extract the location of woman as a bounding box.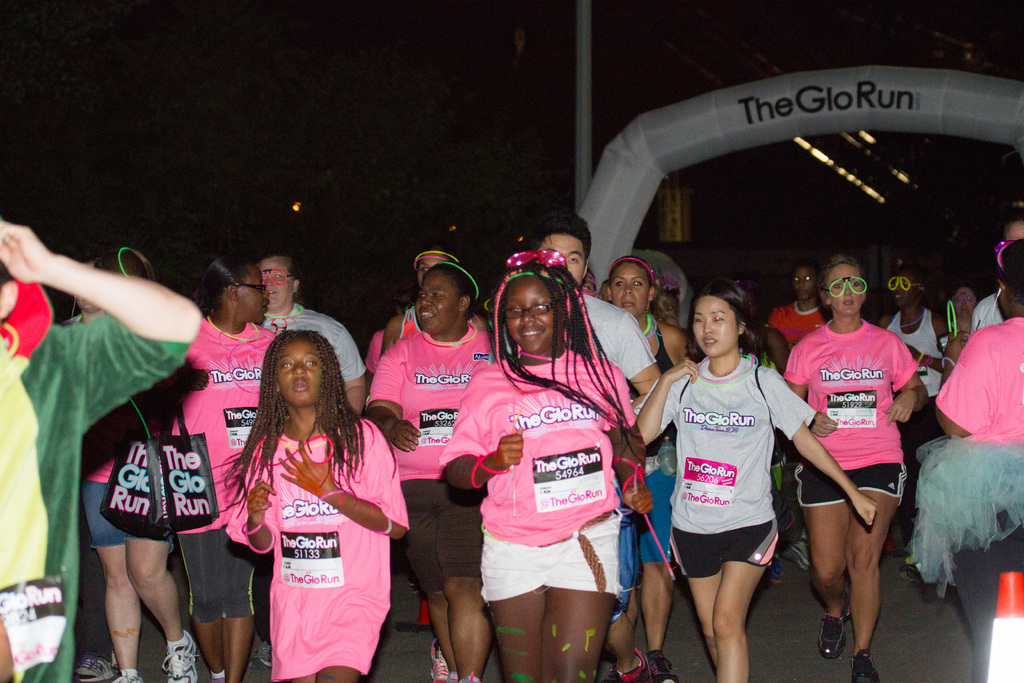
l=380, t=239, r=472, b=365.
